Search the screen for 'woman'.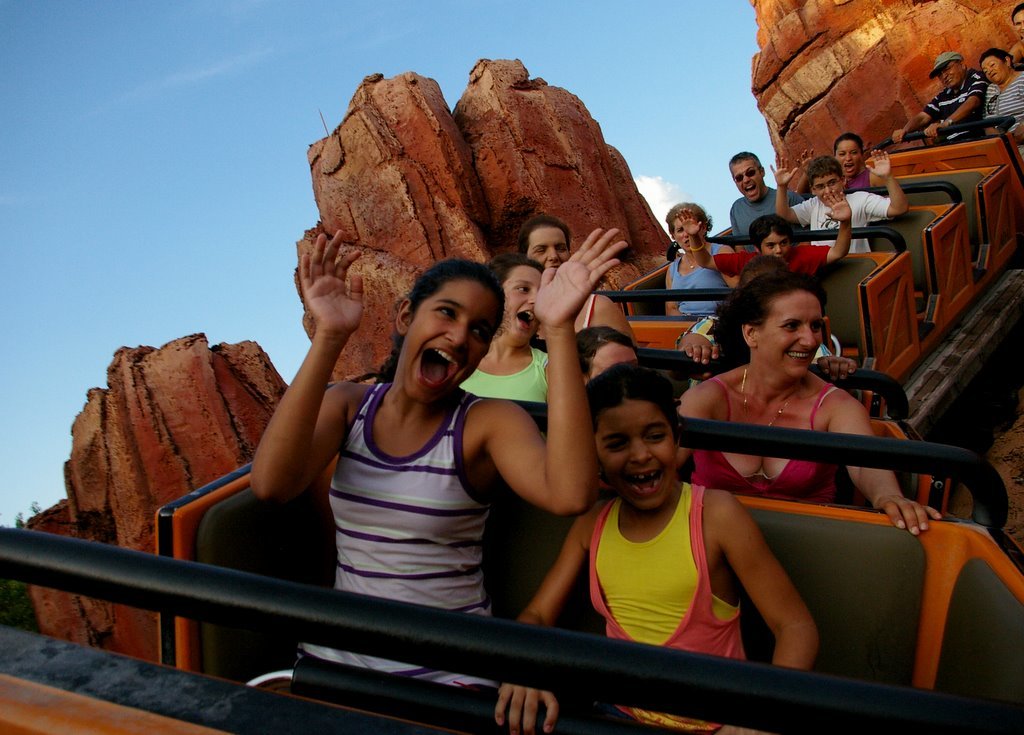
Found at (669,270,960,550).
